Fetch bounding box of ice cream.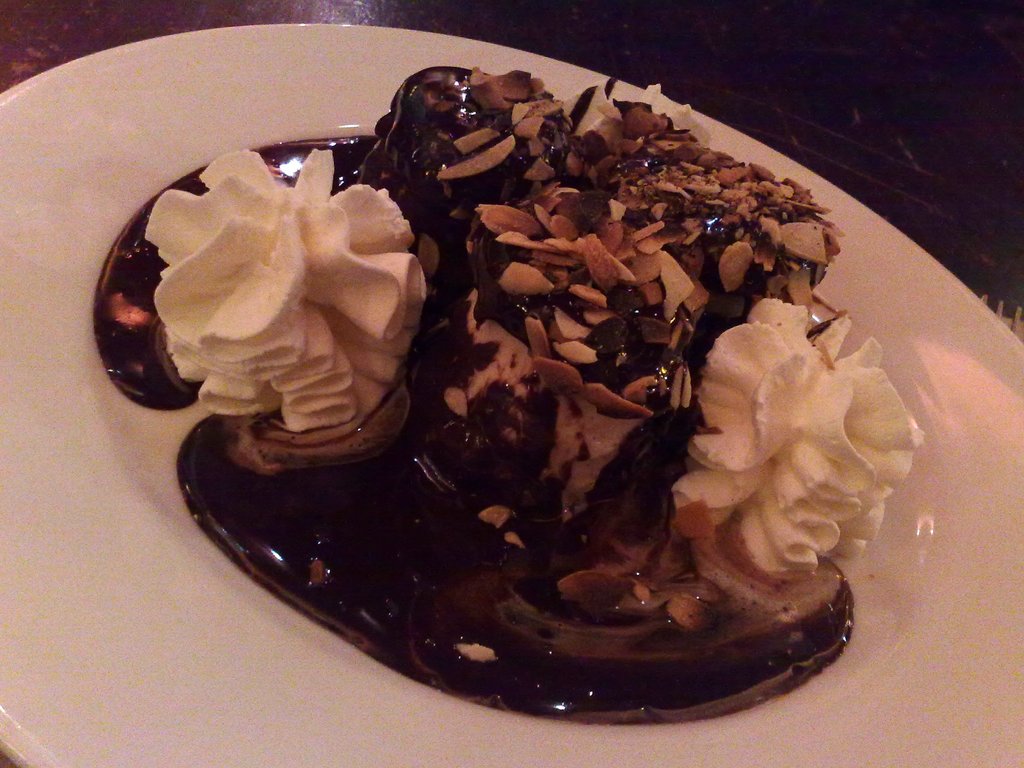
Bbox: box(659, 287, 931, 630).
